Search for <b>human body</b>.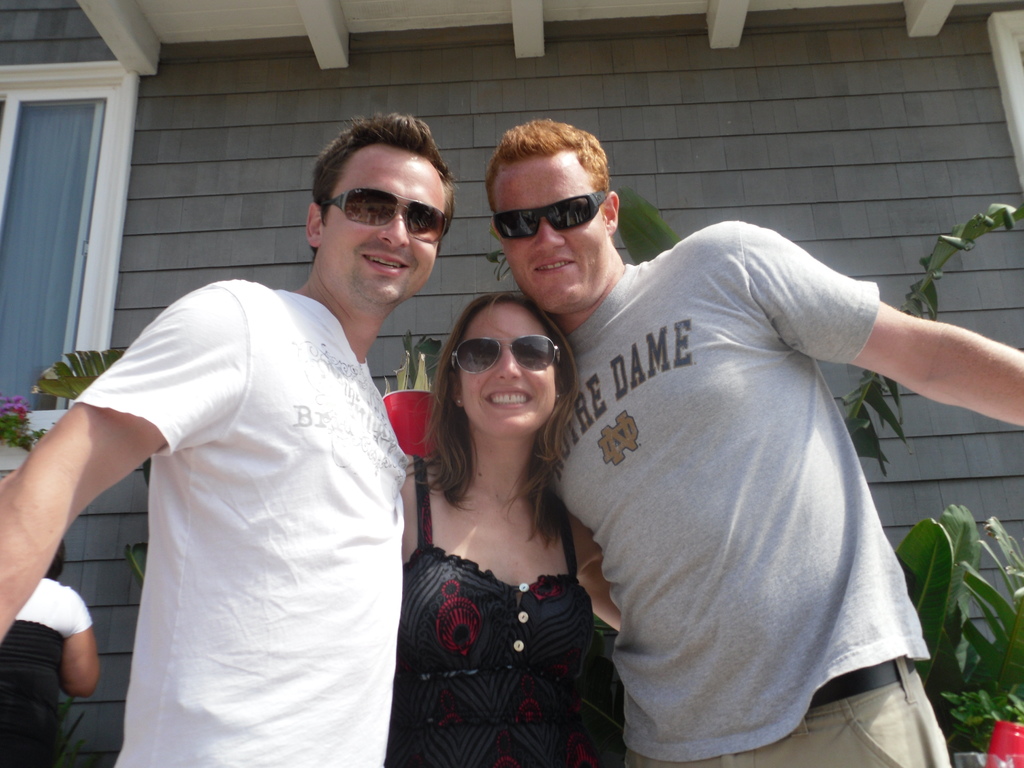
Found at x1=545 y1=220 x2=1023 y2=767.
